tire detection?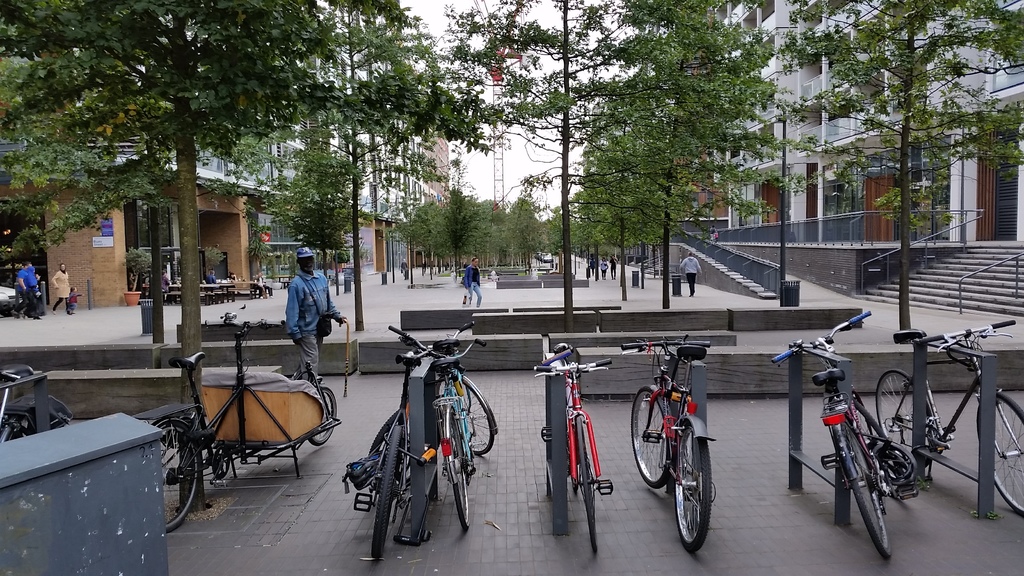
x1=852 y1=387 x2=876 y2=451
